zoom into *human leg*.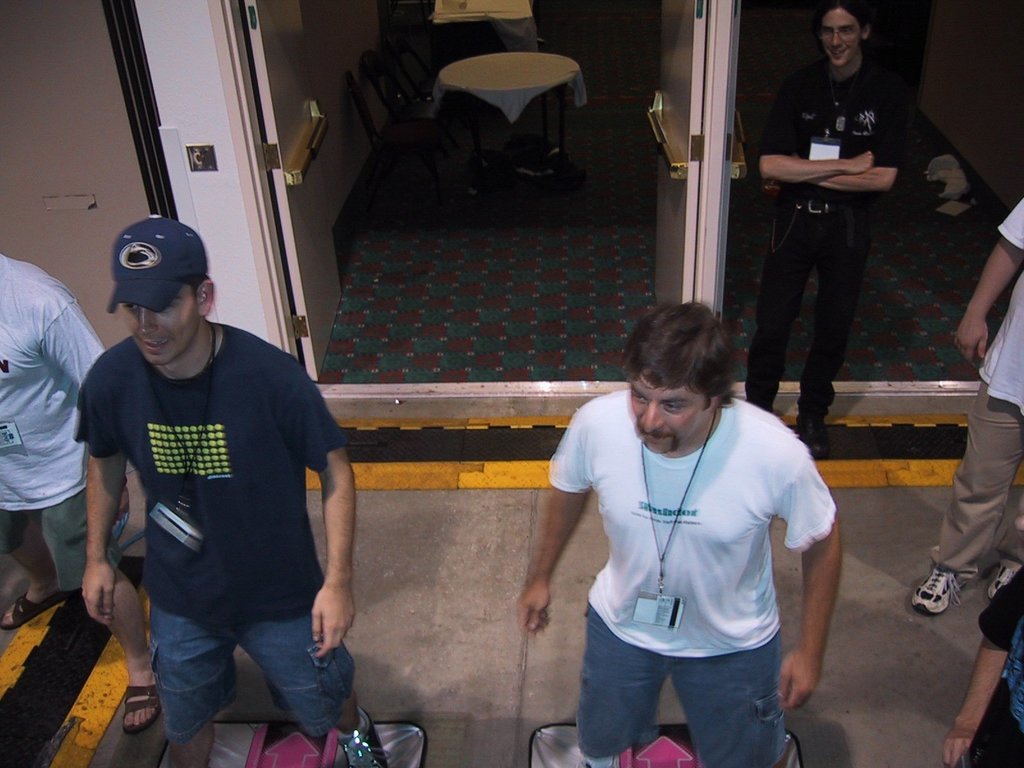
Zoom target: (743,211,815,415).
